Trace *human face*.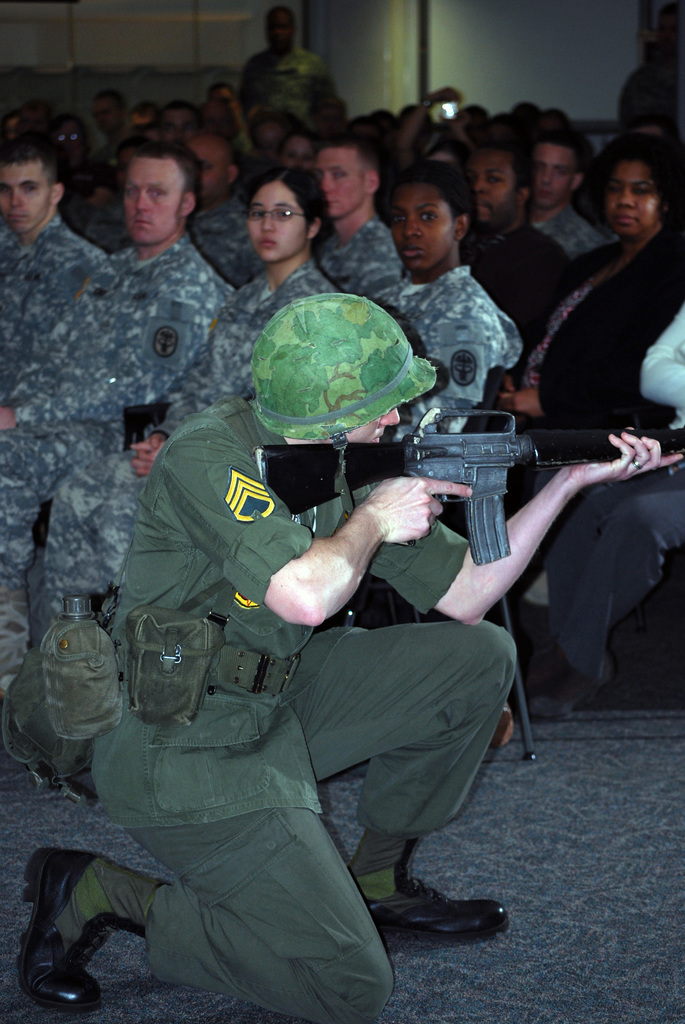
Traced to [x1=0, y1=159, x2=54, y2=237].
